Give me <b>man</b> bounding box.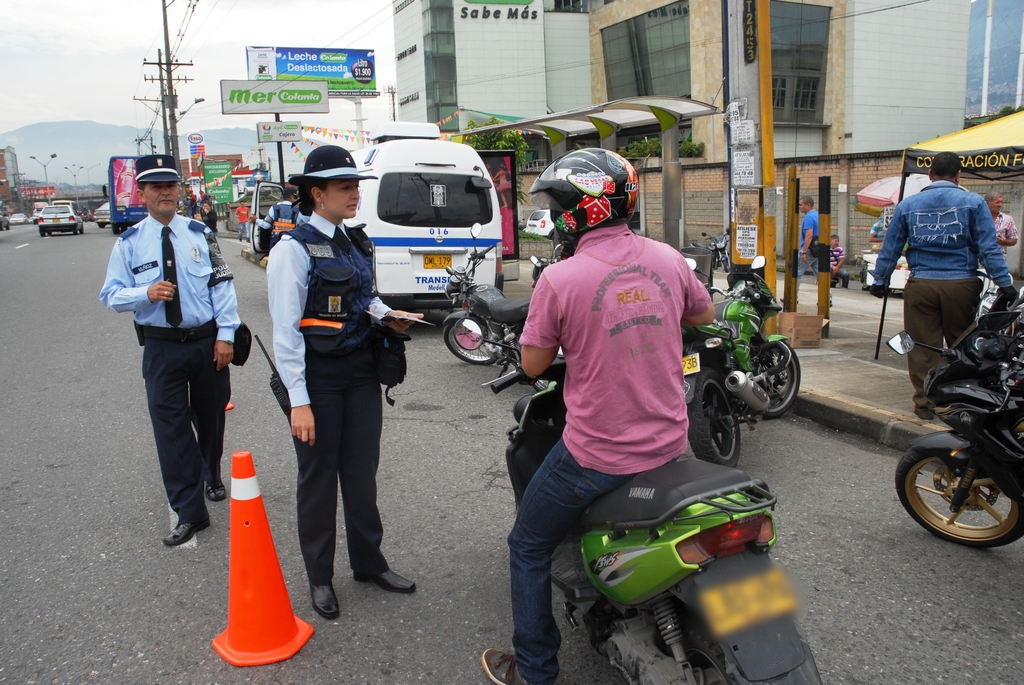
{"left": 794, "top": 197, "right": 817, "bottom": 277}.
